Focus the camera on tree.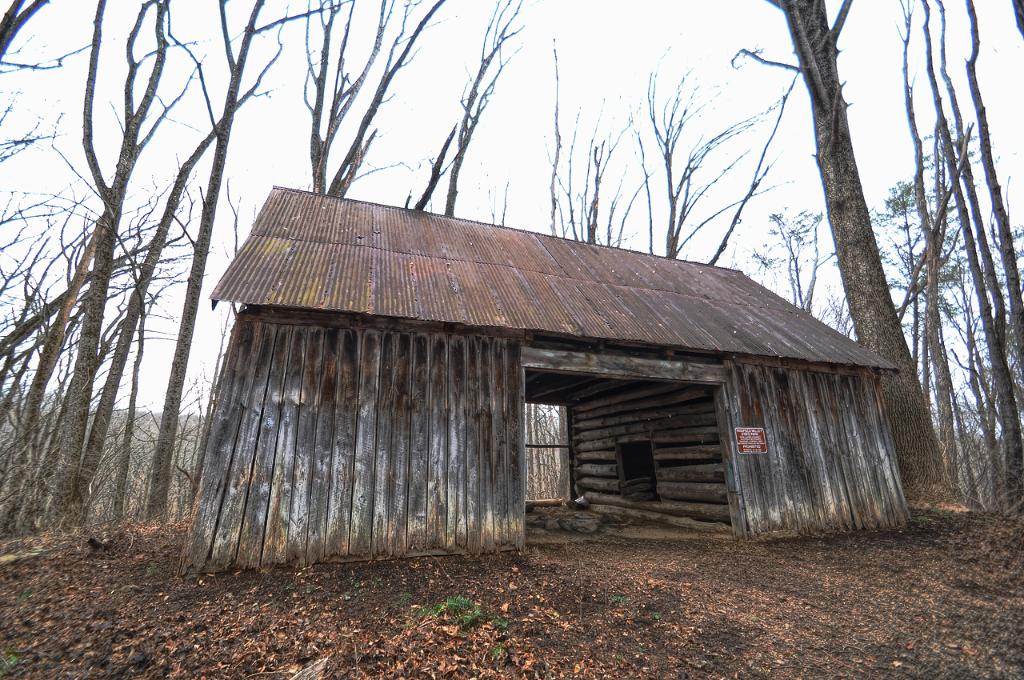
Focus region: locate(751, 214, 842, 318).
